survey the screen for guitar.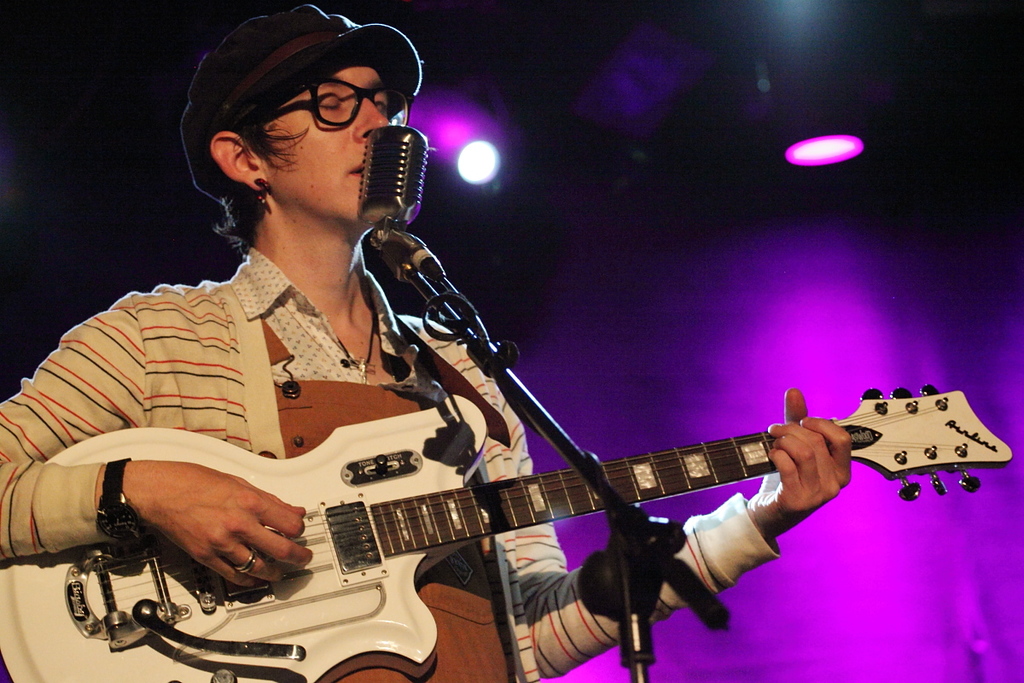
Survey found: BBox(0, 378, 1013, 682).
